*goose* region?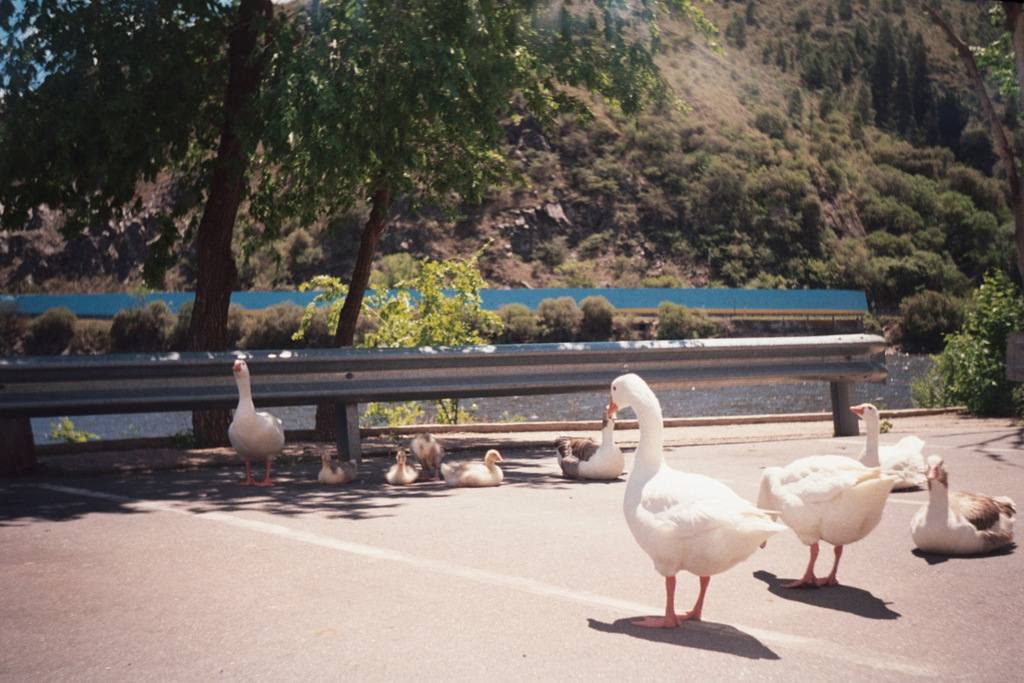
556/408/627/475
